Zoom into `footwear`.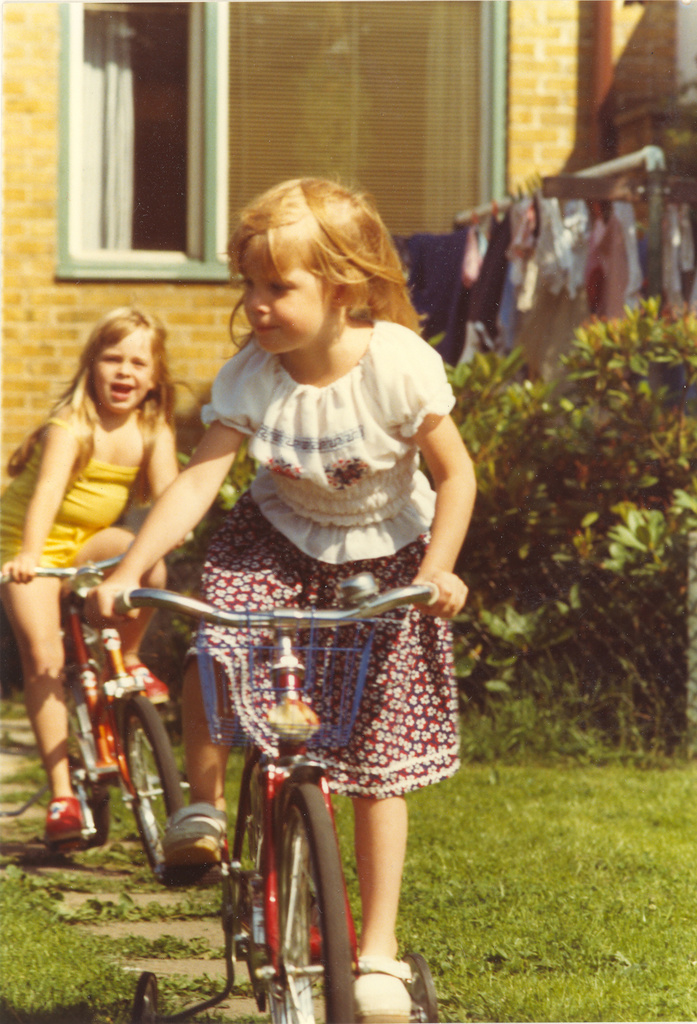
Zoom target: left=346, top=928, right=416, bottom=1017.
